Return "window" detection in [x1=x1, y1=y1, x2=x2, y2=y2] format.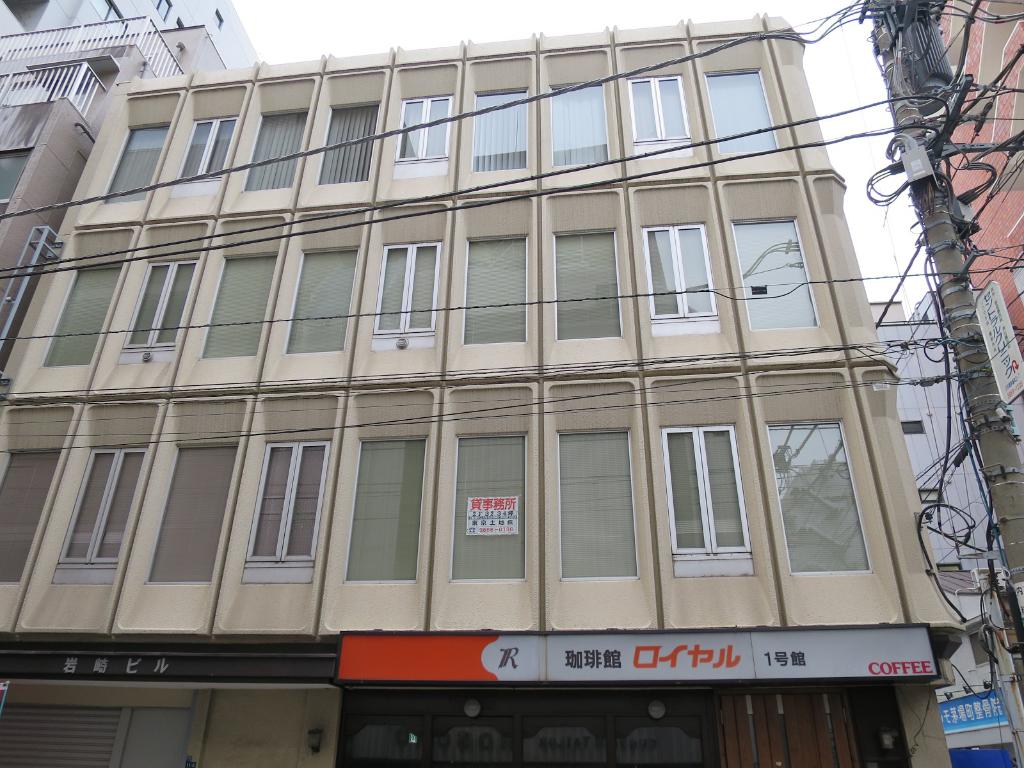
[x1=282, y1=243, x2=355, y2=352].
